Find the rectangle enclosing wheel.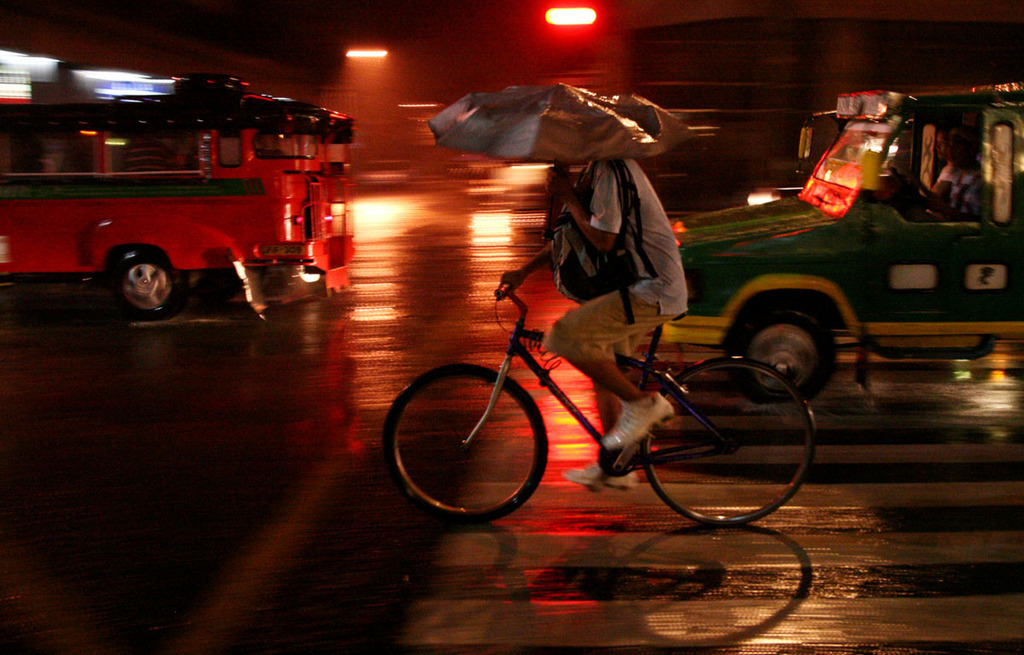
[left=739, top=310, right=833, bottom=401].
